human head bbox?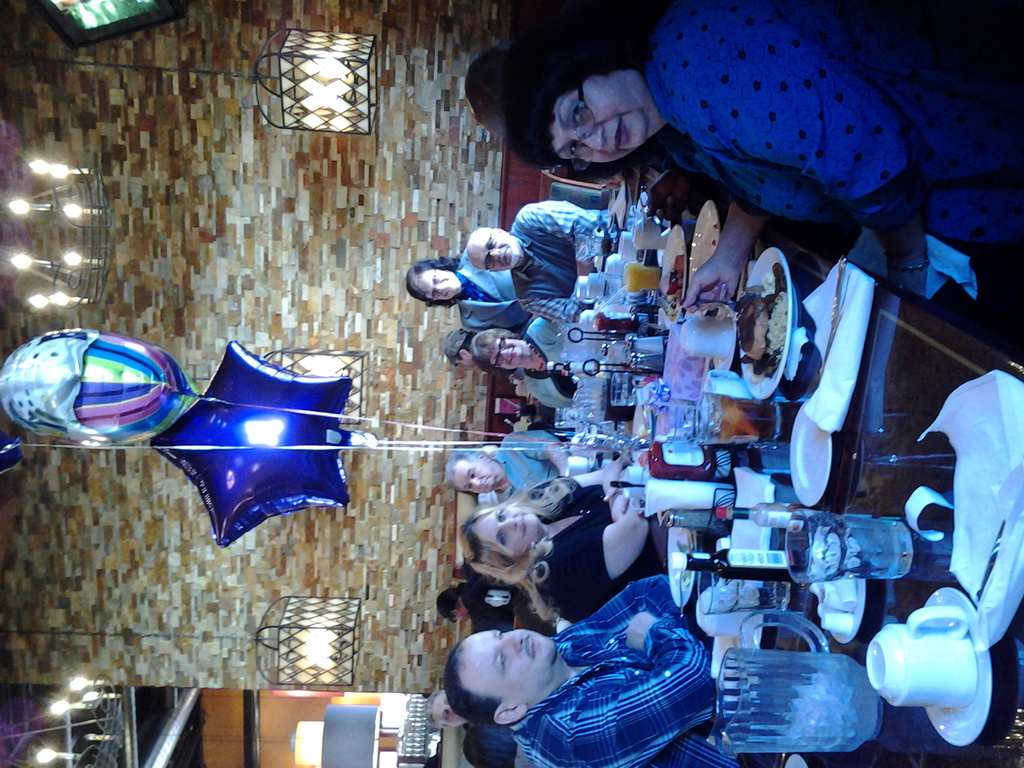
select_region(445, 452, 508, 493)
